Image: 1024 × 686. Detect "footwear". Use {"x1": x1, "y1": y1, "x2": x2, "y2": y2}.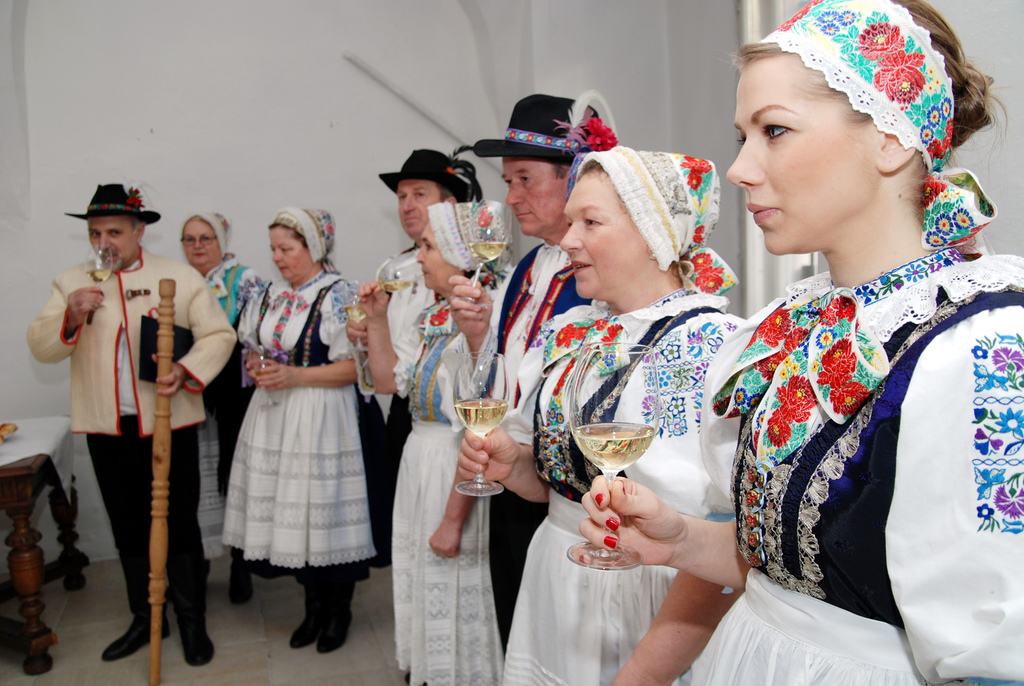
{"x1": 228, "y1": 563, "x2": 256, "y2": 605}.
